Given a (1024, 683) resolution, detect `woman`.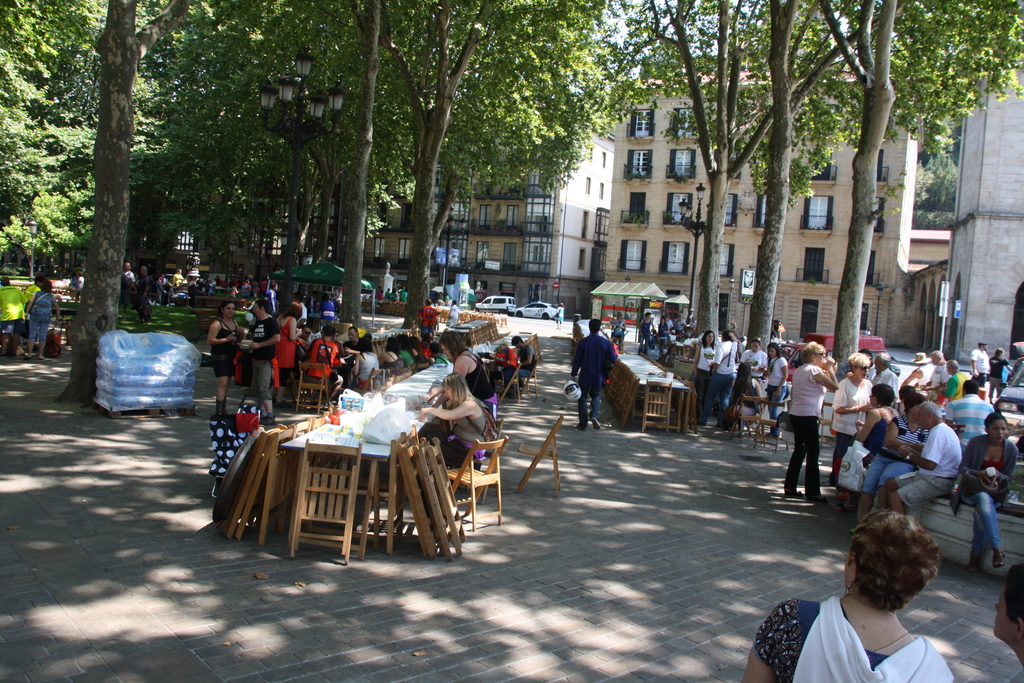
x1=714, y1=333, x2=737, y2=415.
